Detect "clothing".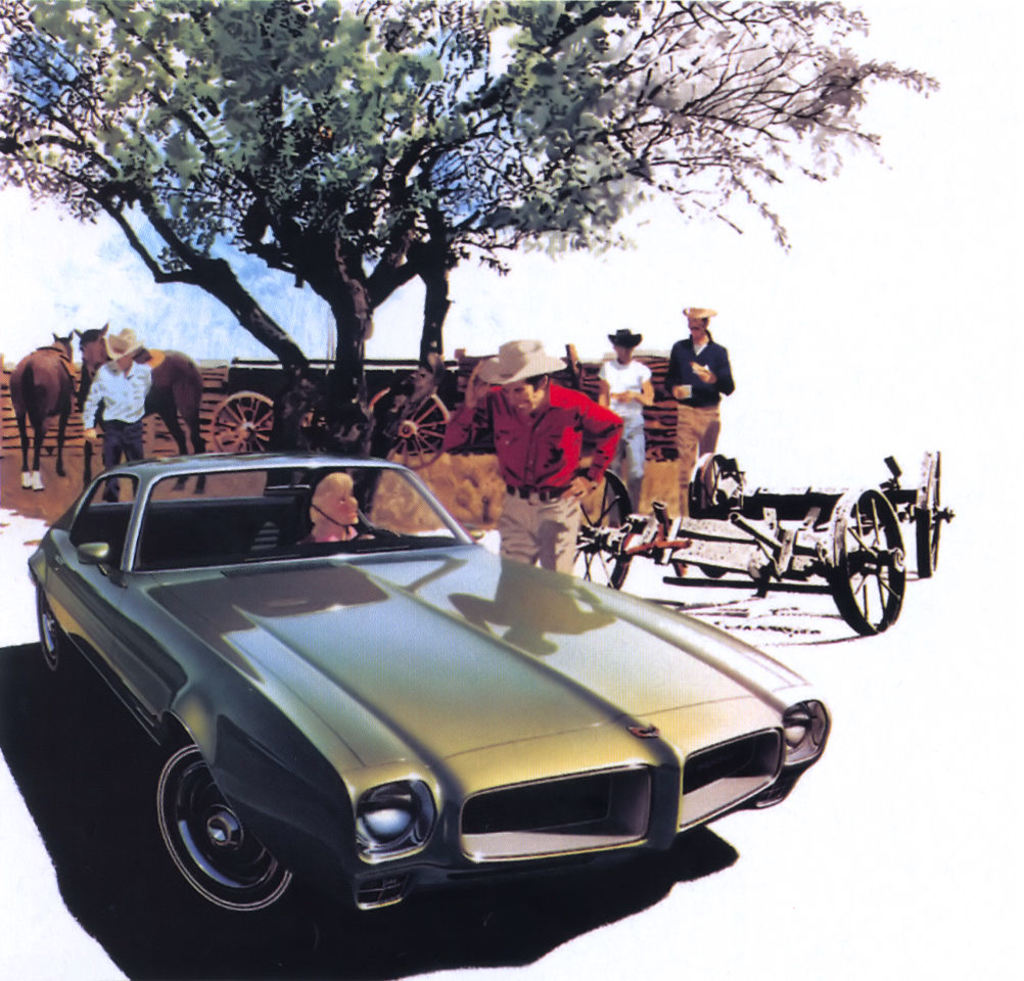
Detected at 432, 371, 623, 562.
